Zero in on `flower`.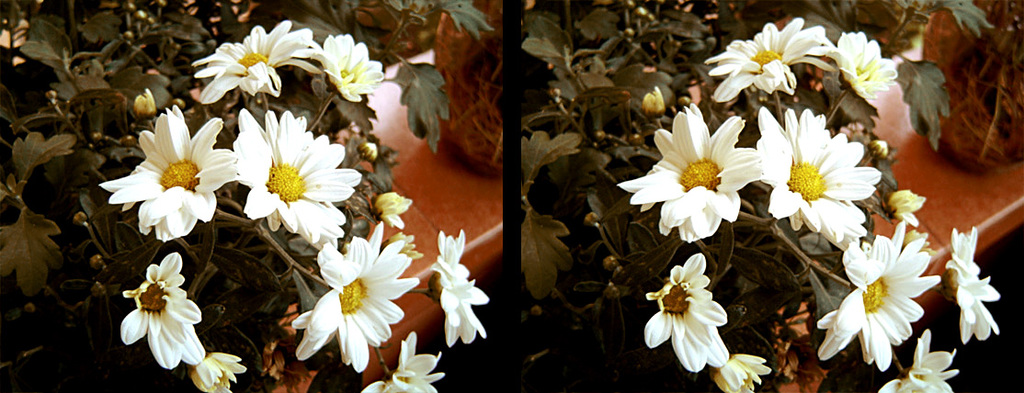
Zeroed in: <region>188, 16, 319, 96</region>.
